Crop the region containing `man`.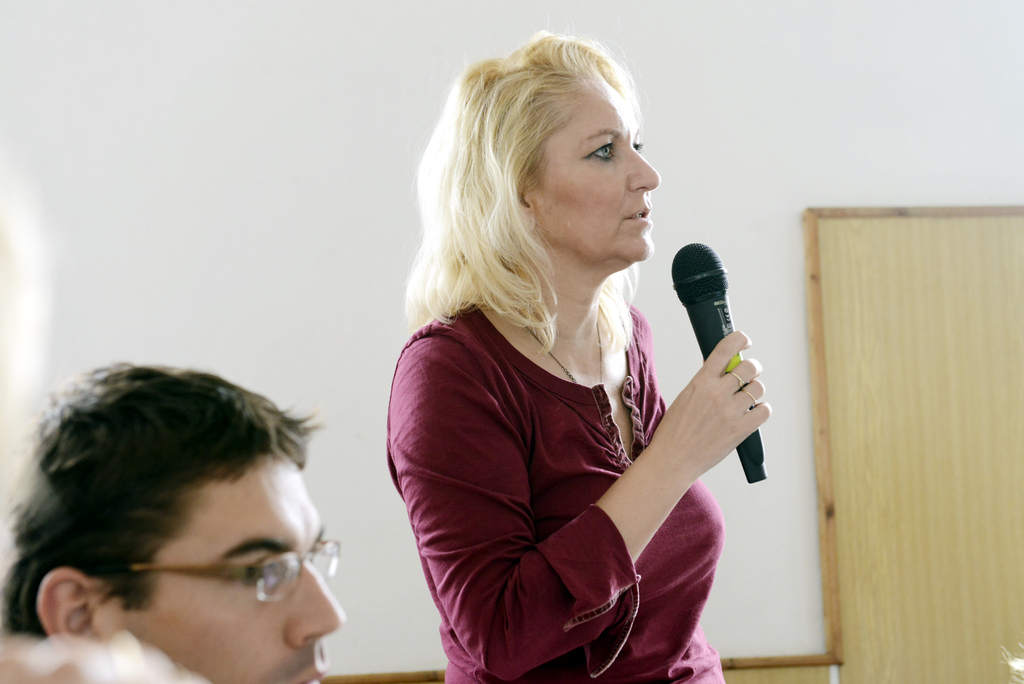
Crop region: detection(1, 361, 347, 683).
